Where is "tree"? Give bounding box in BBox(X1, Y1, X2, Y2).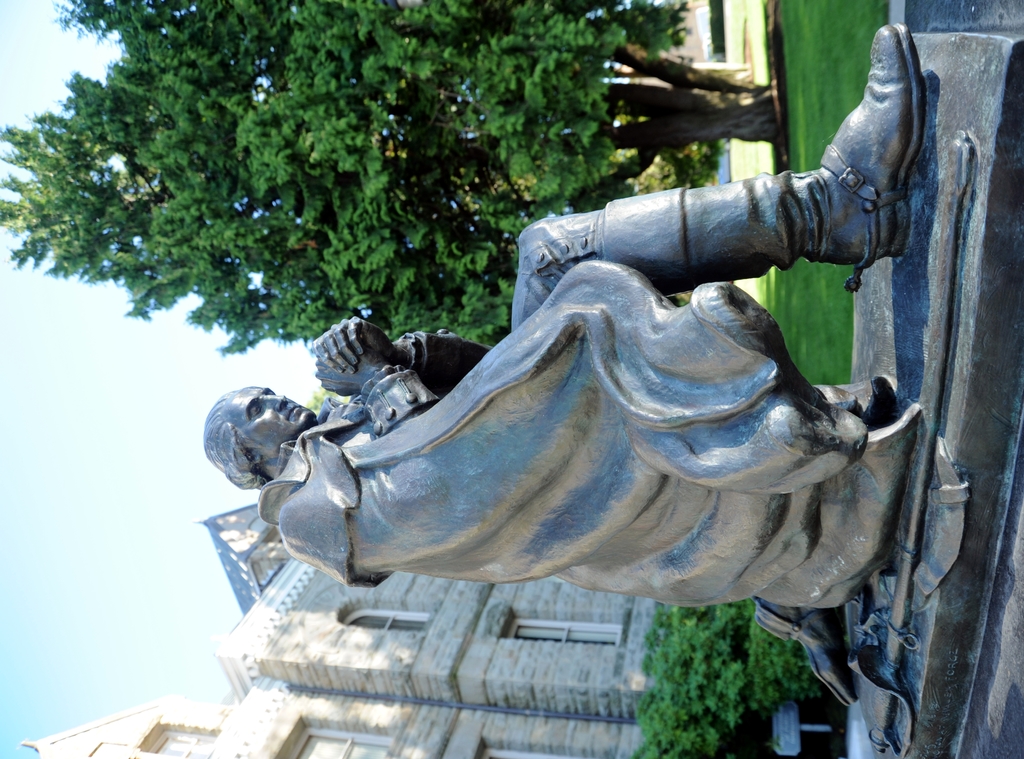
BBox(626, 600, 840, 758).
